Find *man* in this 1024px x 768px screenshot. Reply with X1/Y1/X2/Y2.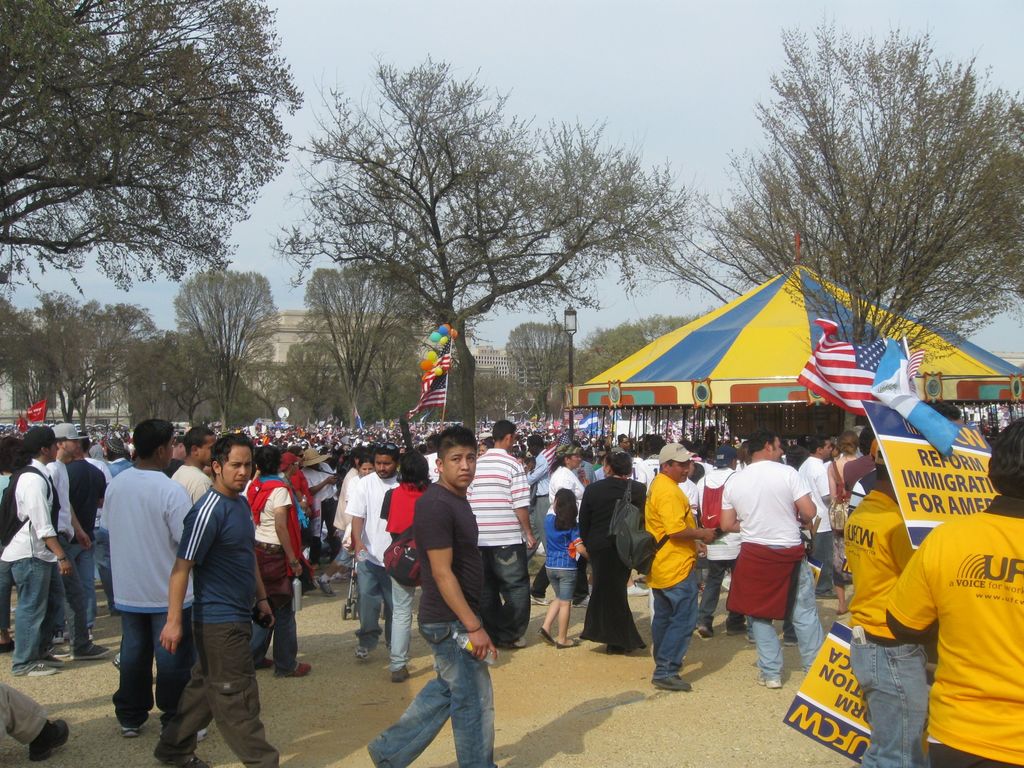
796/433/838/596.
